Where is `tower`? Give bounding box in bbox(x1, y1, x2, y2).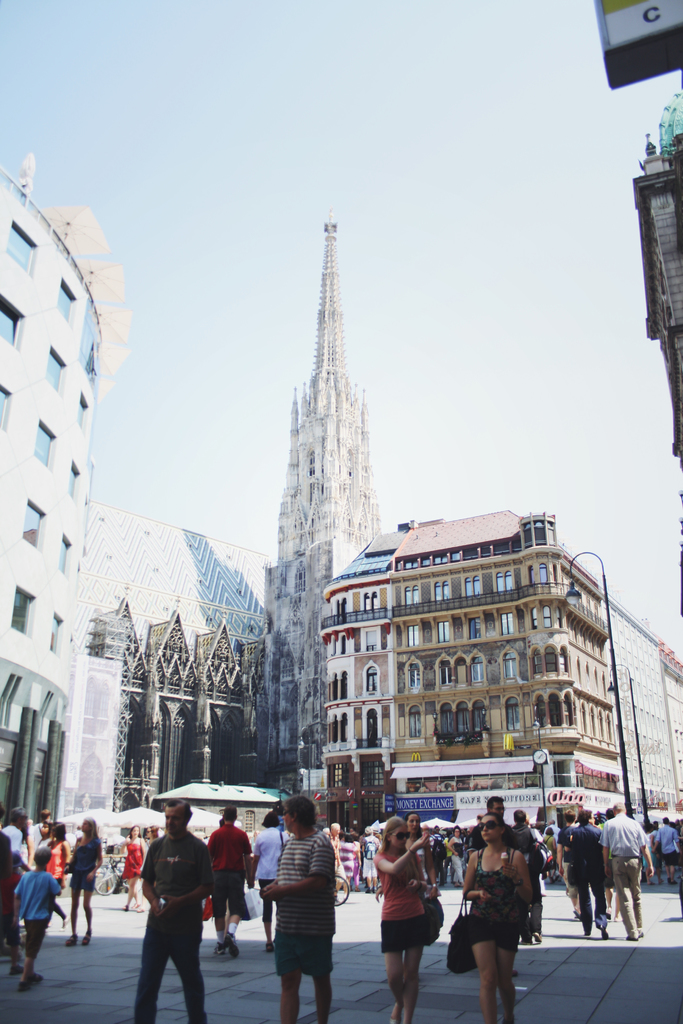
bbox(265, 214, 381, 790).
